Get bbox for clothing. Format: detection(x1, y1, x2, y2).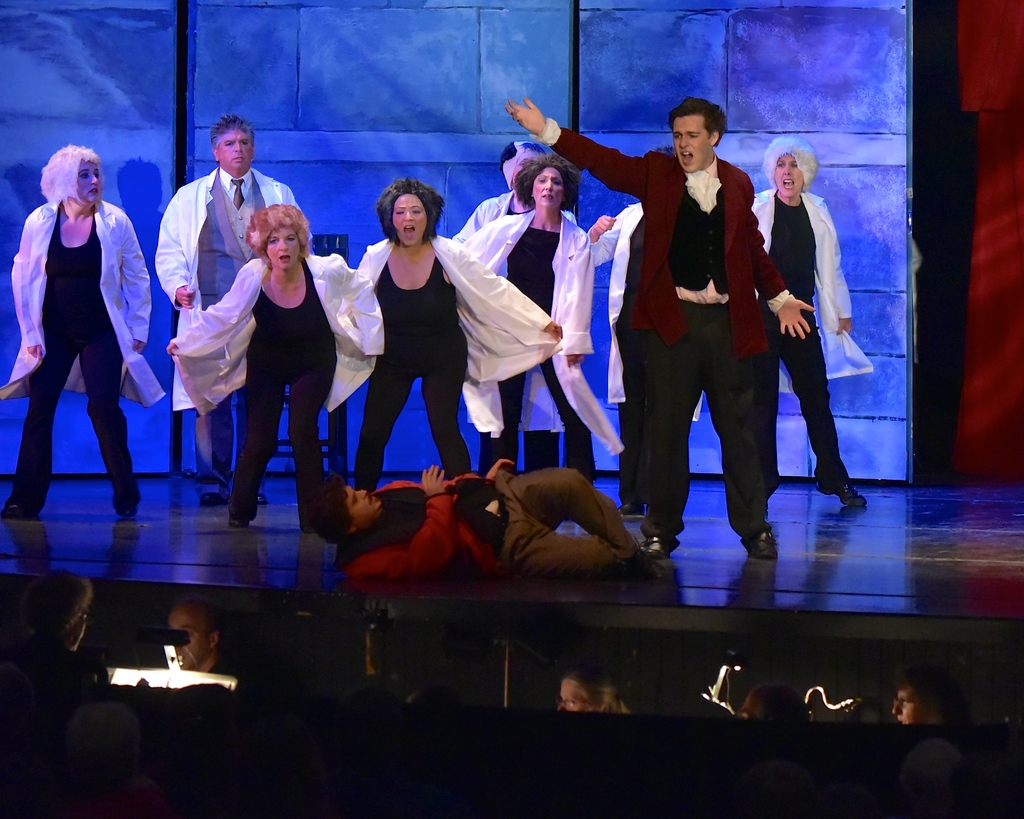
detection(748, 180, 875, 485).
